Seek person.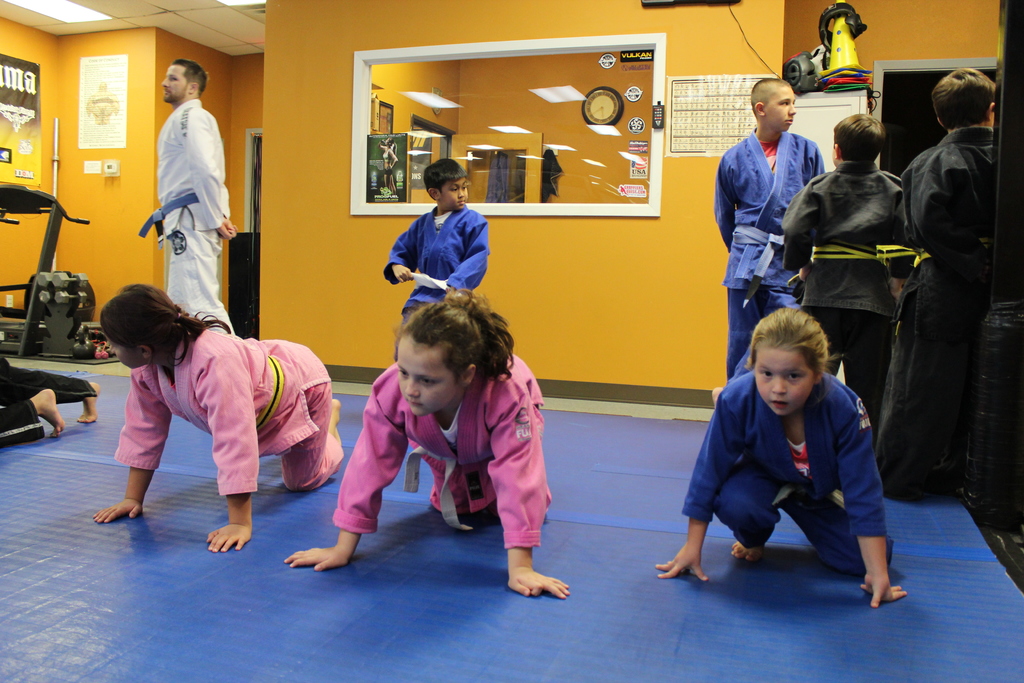
left=283, top=285, right=572, bottom=607.
